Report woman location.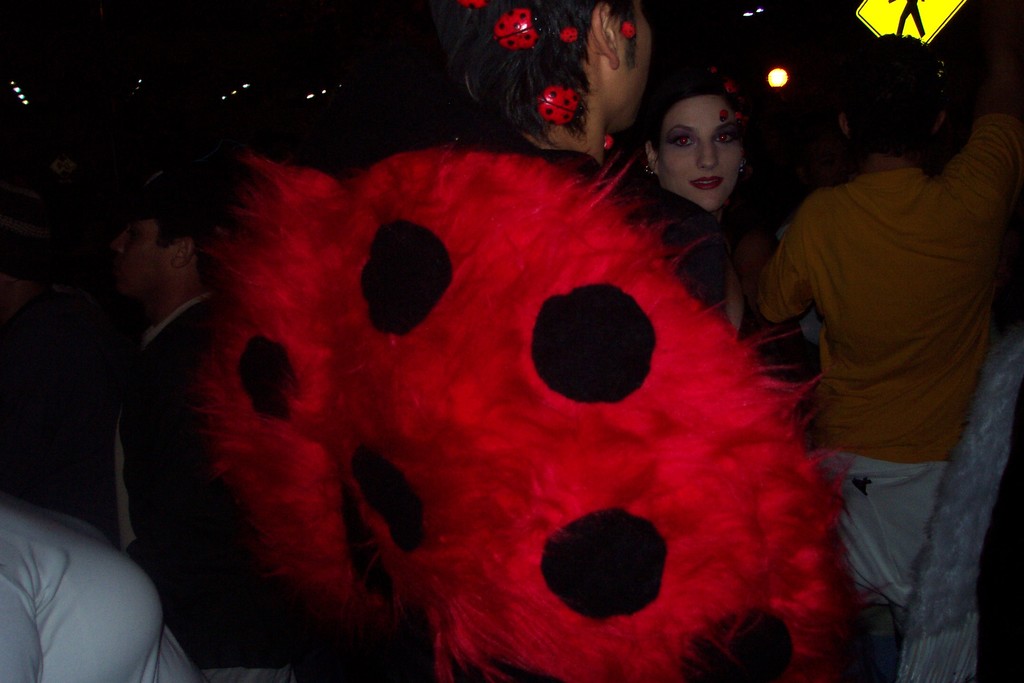
Report: {"x1": 535, "y1": 7, "x2": 816, "y2": 422}.
